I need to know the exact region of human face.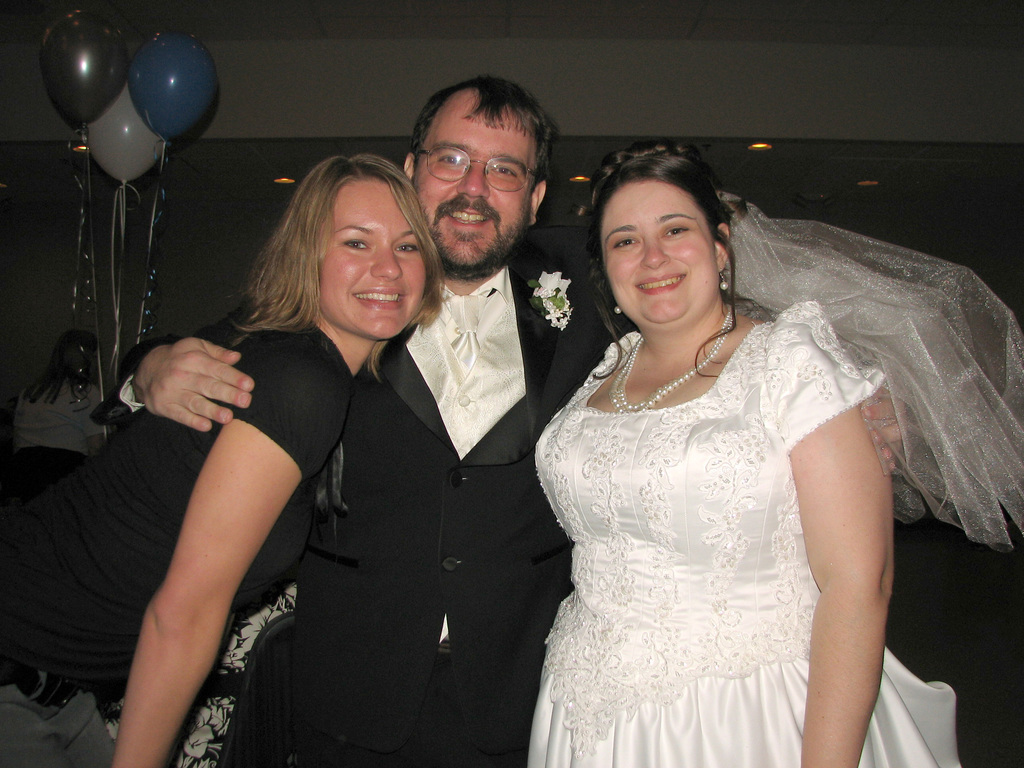
Region: [415,104,543,277].
